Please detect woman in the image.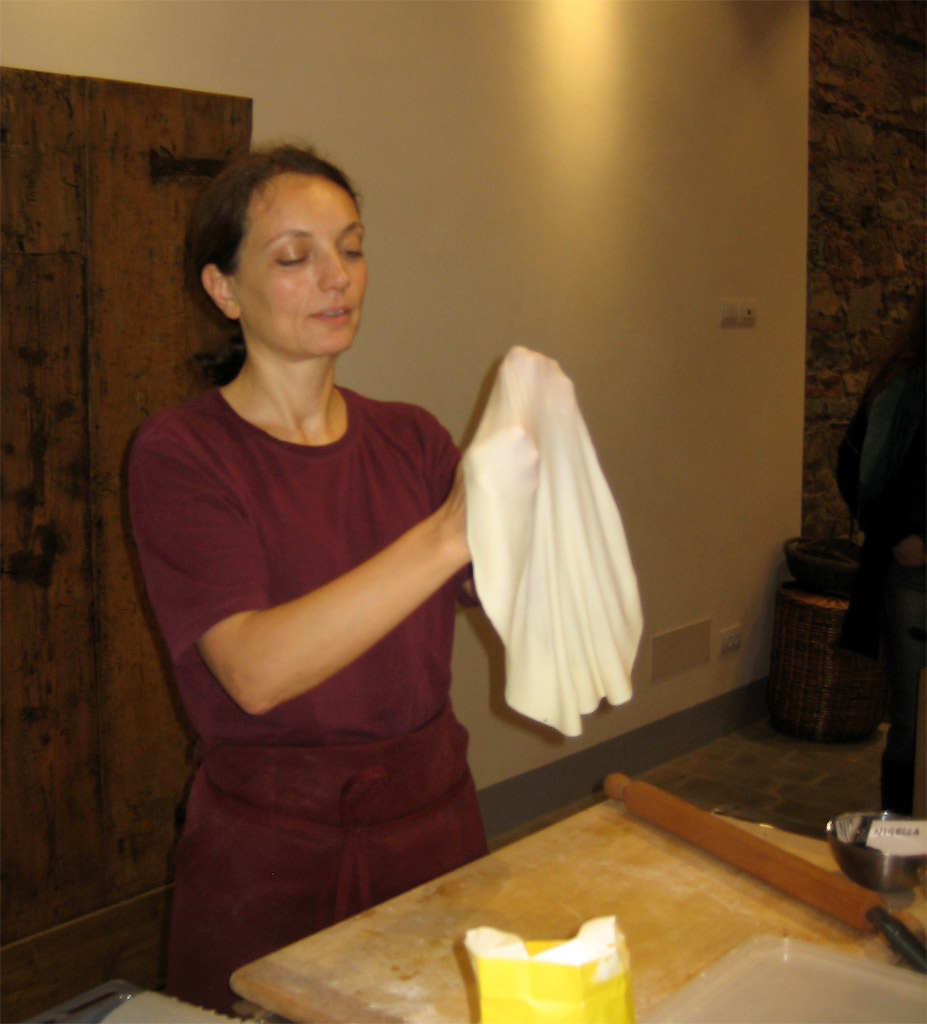
126/150/555/973.
